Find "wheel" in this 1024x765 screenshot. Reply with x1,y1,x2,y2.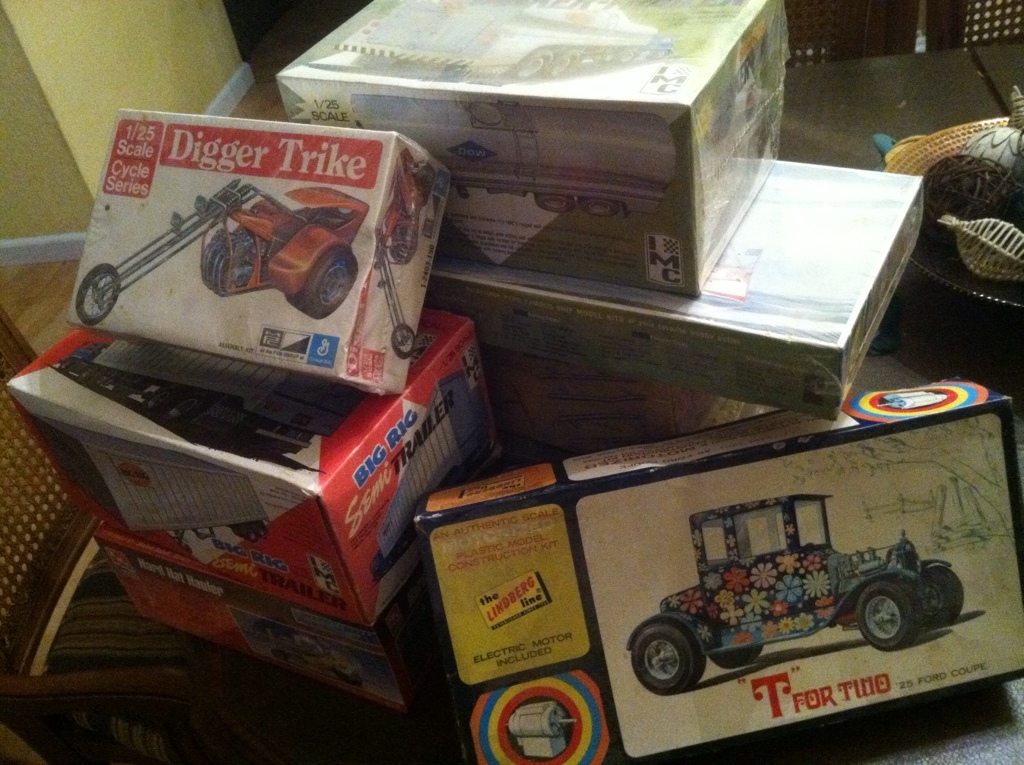
71,264,122,327.
